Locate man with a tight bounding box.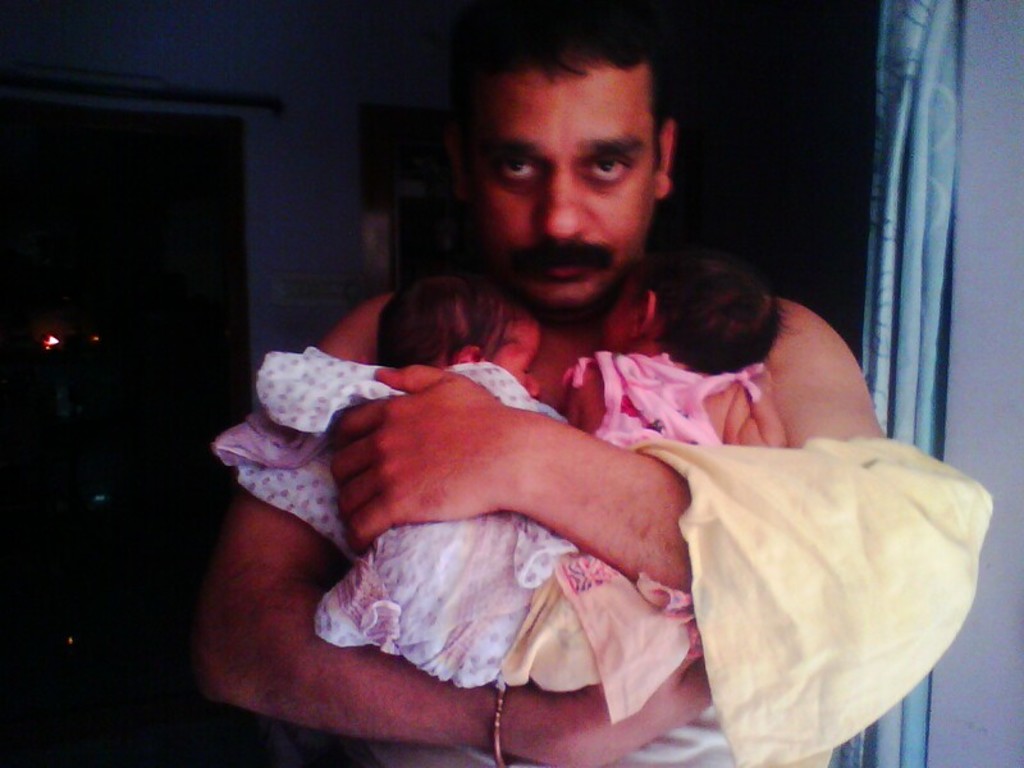
box=[173, 0, 928, 767].
